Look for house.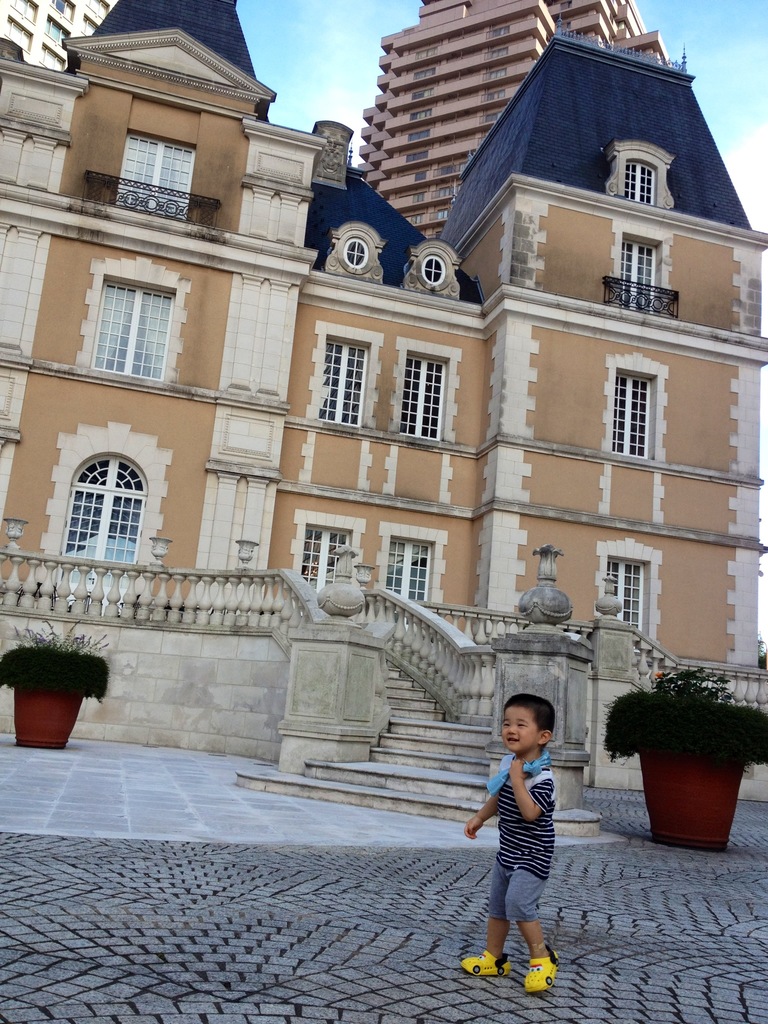
Found: BBox(0, 0, 767, 791).
